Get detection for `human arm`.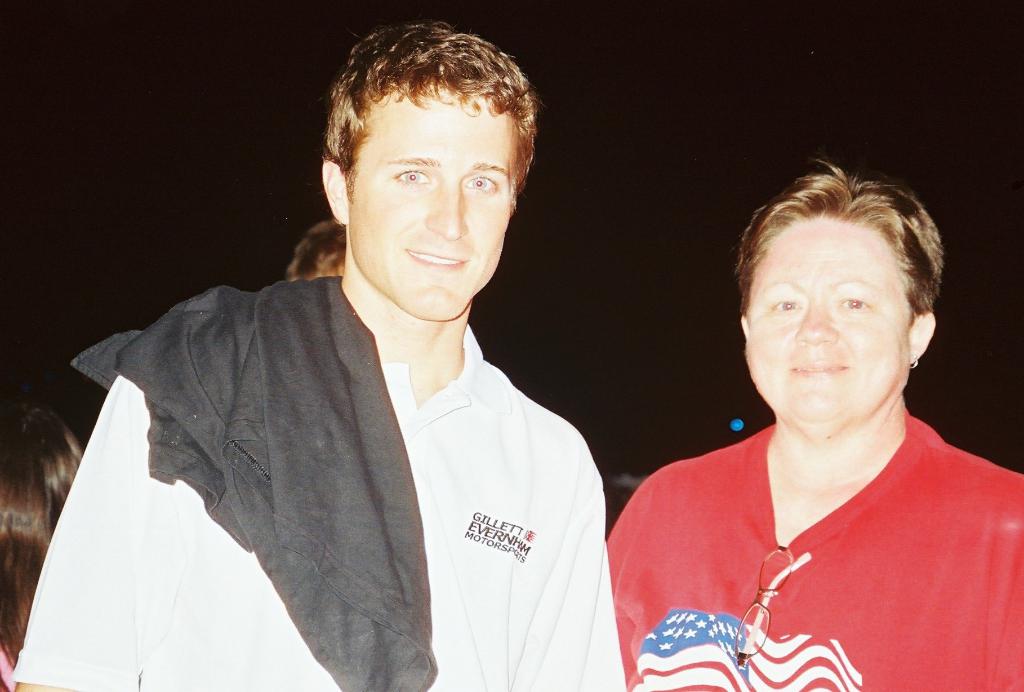
Detection: BBox(12, 375, 136, 691).
